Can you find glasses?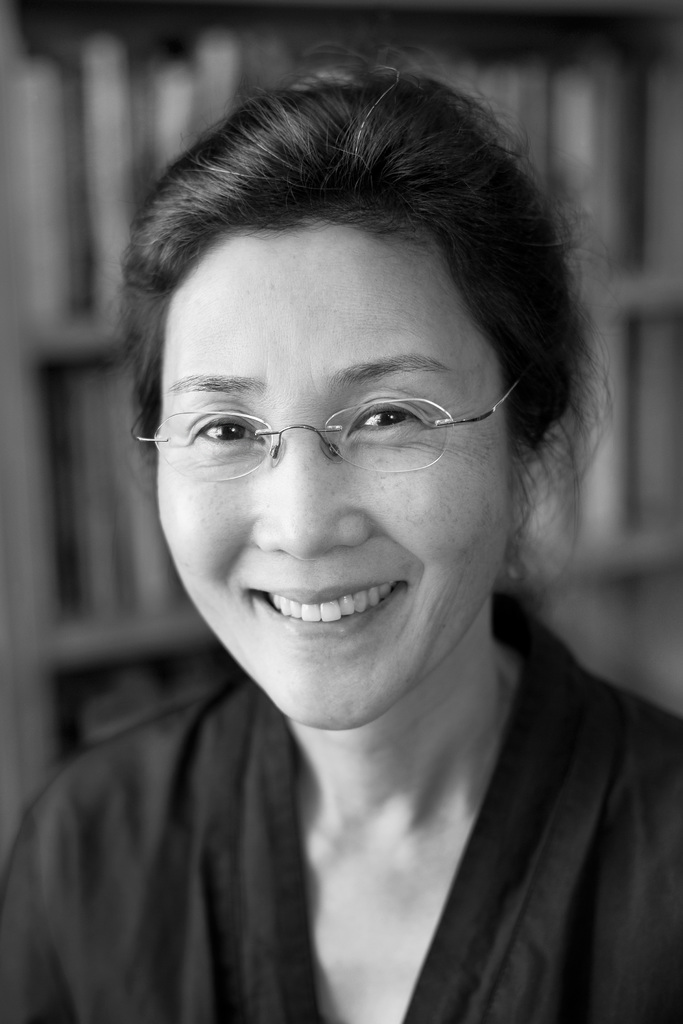
Yes, bounding box: 133 378 522 486.
